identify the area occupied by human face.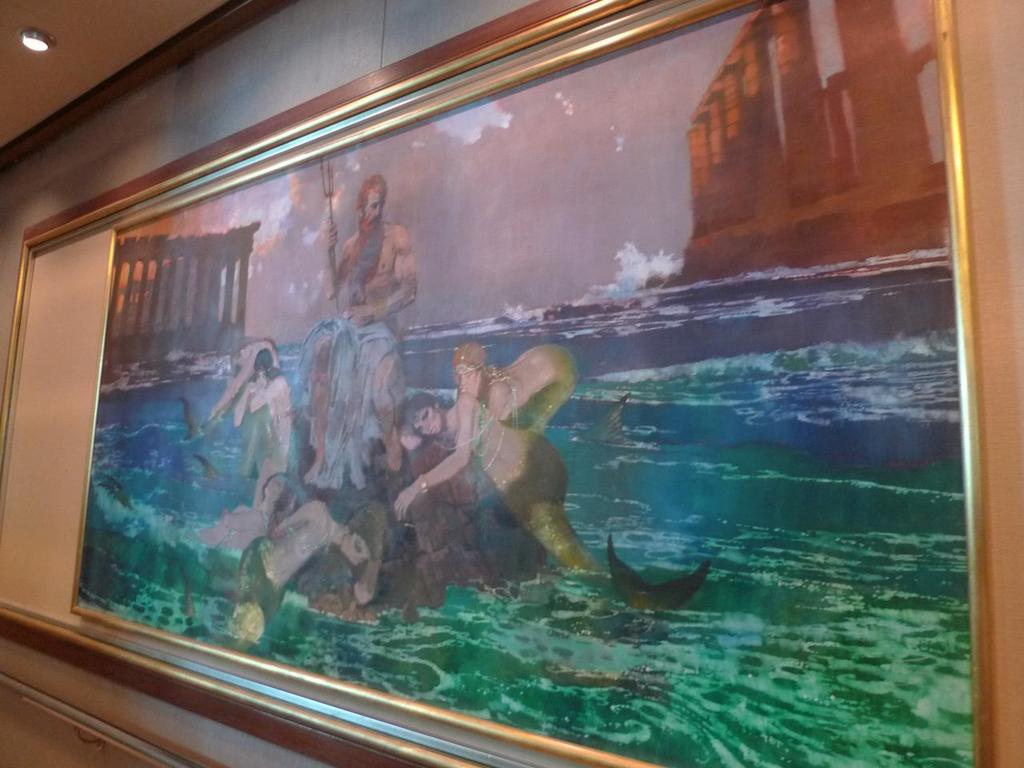
Area: (x1=454, y1=360, x2=479, y2=398).
